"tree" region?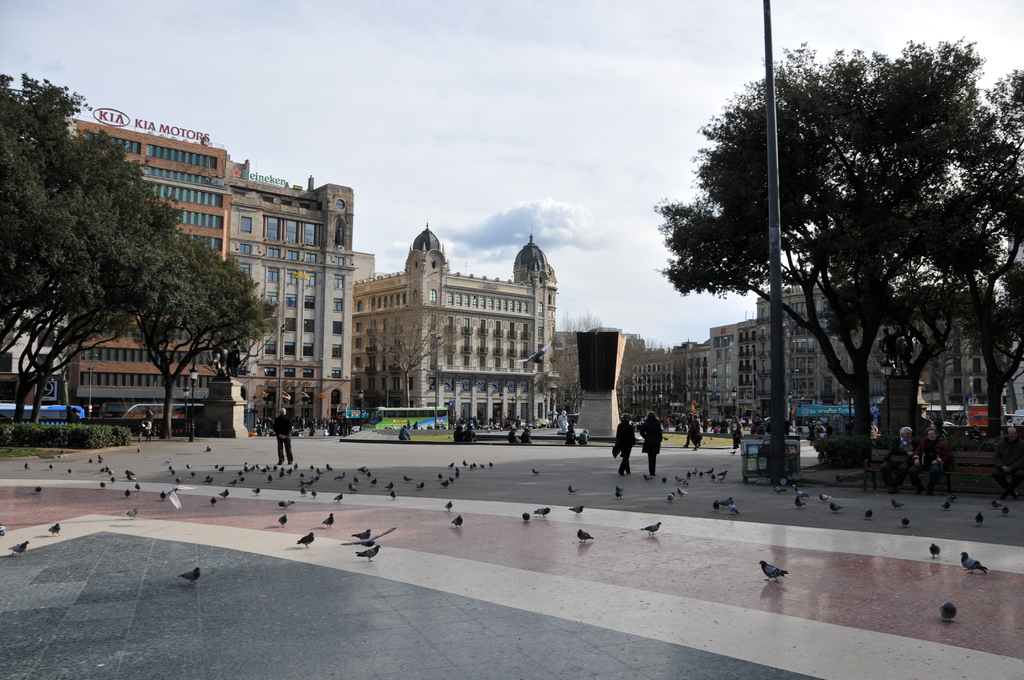
bbox=(655, 31, 995, 441)
